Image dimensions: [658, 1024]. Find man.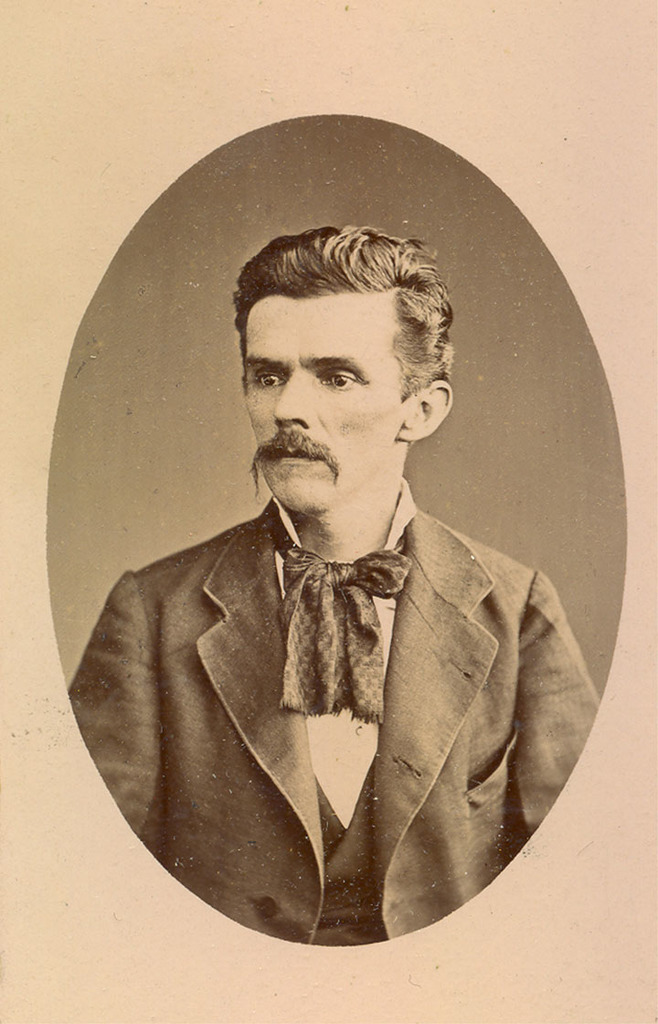
(left=94, top=187, right=590, bottom=909).
